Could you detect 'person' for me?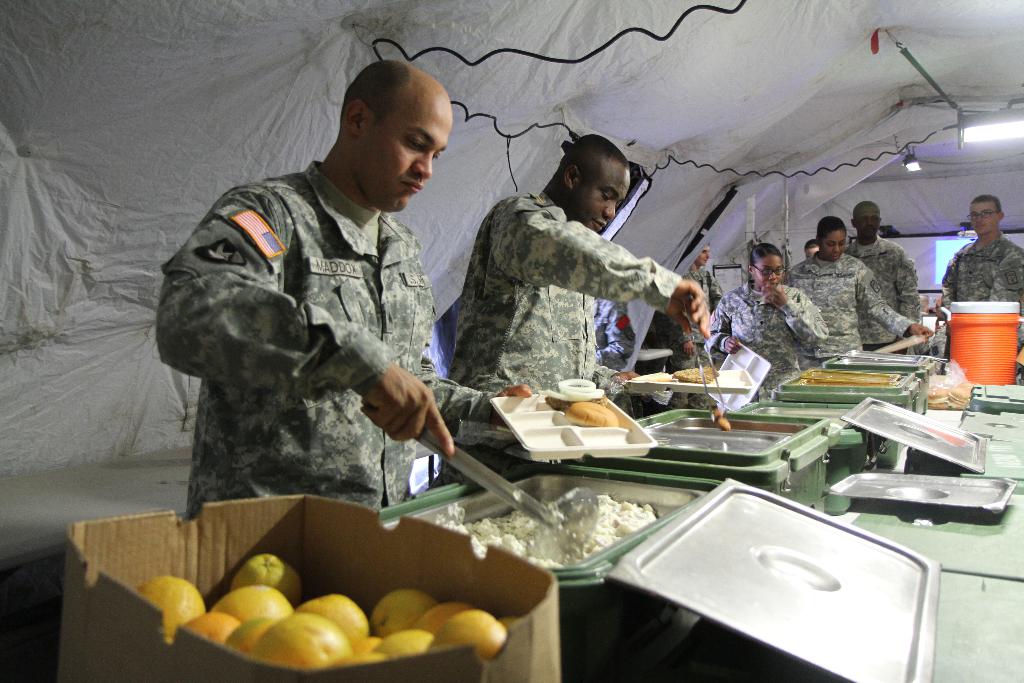
Detection result: l=835, t=194, r=922, b=352.
